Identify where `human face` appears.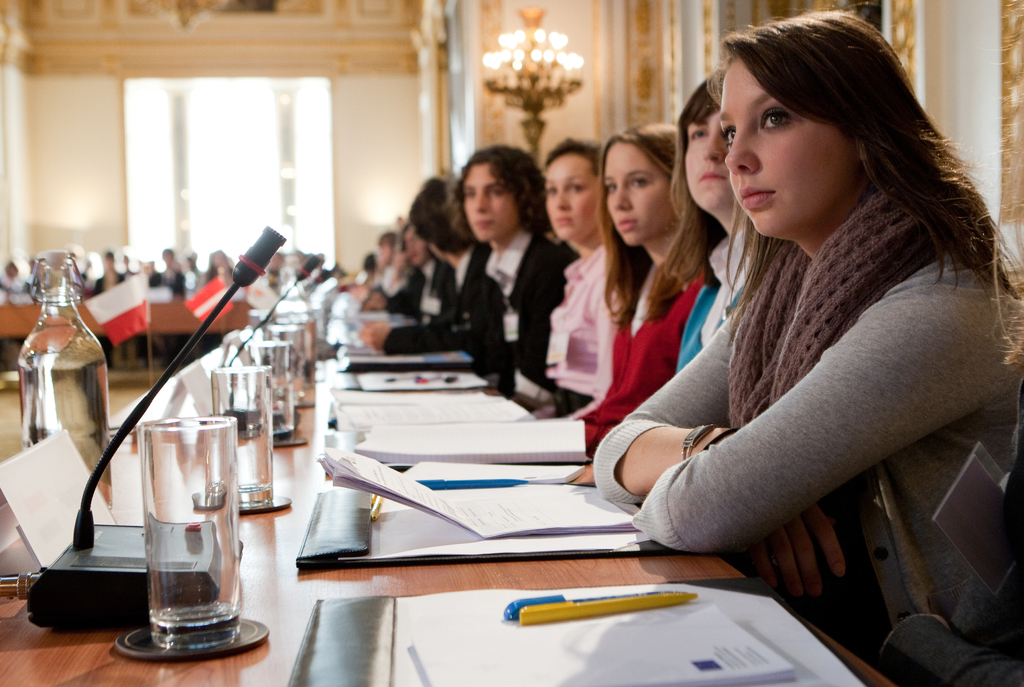
Appears at l=685, t=108, r=735, b=207.
